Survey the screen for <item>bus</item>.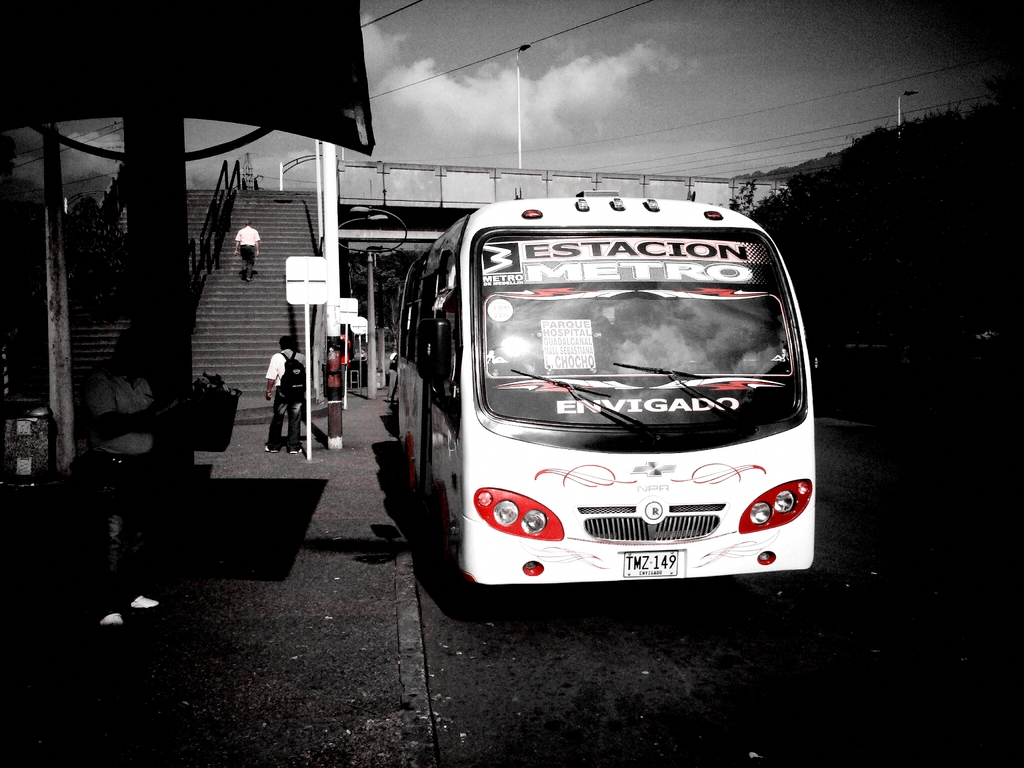
Survey found: detection(392, 193, 816, 589).
